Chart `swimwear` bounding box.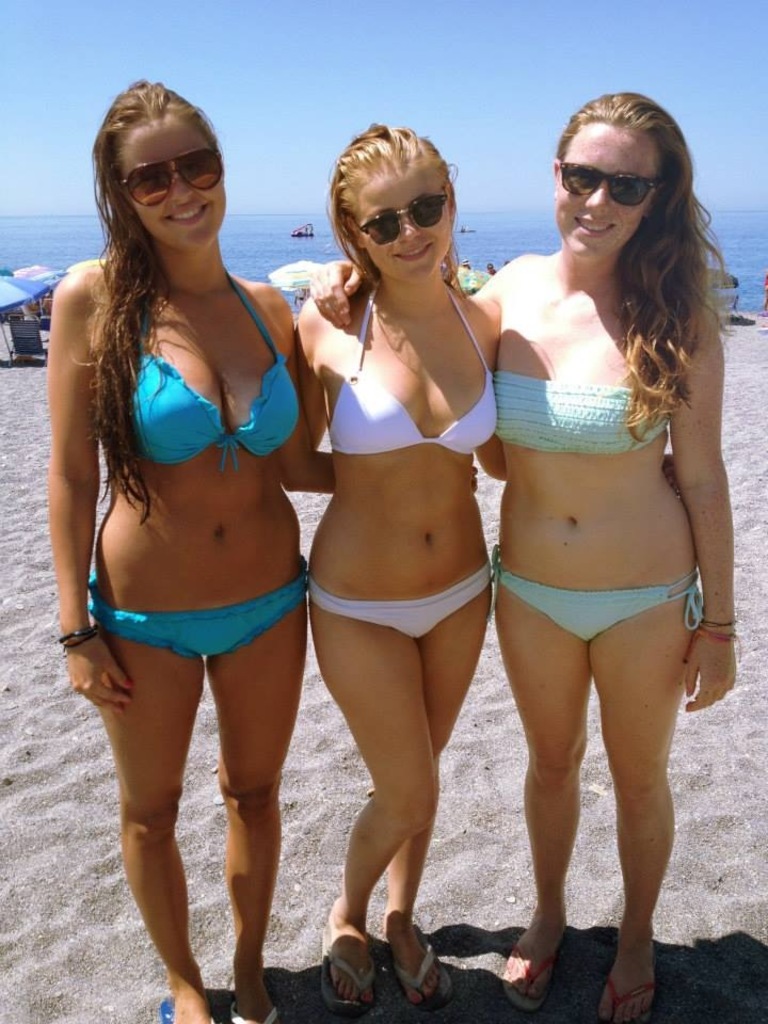
Charted: Rect(497, 369, 676, 462).
